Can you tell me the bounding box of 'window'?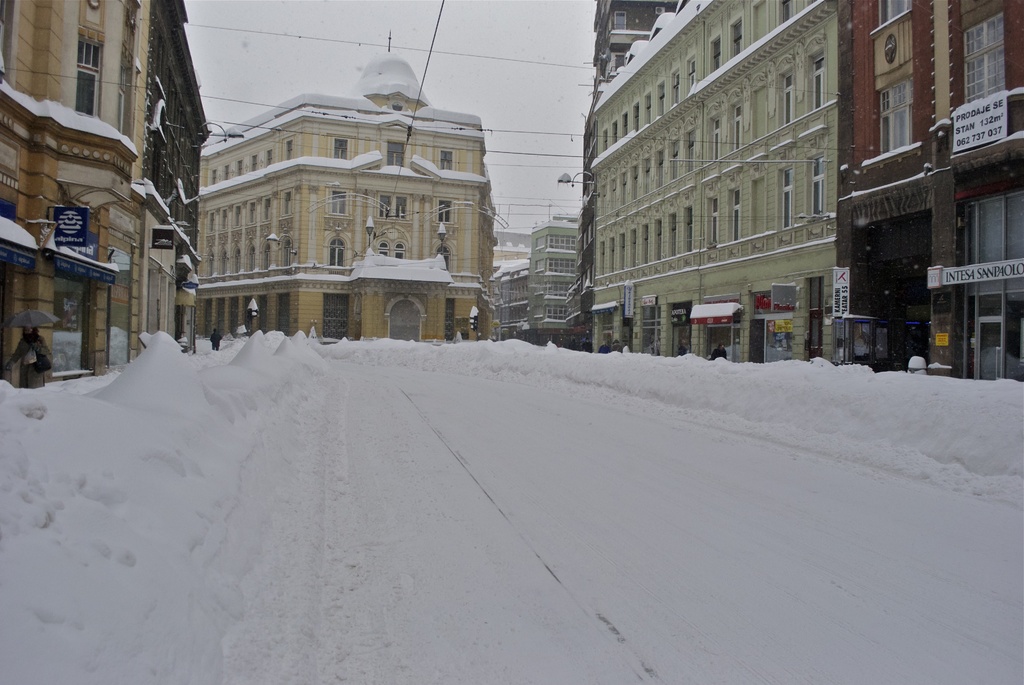
x1=811, y1=154, x2=829, y2=217.
